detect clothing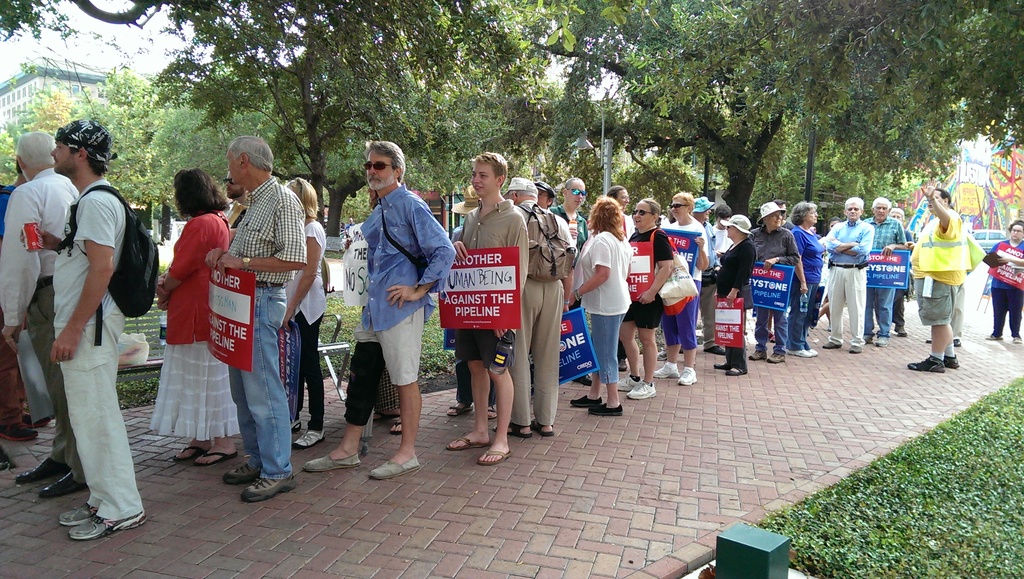
BBox(747, 229, 801, 355)
